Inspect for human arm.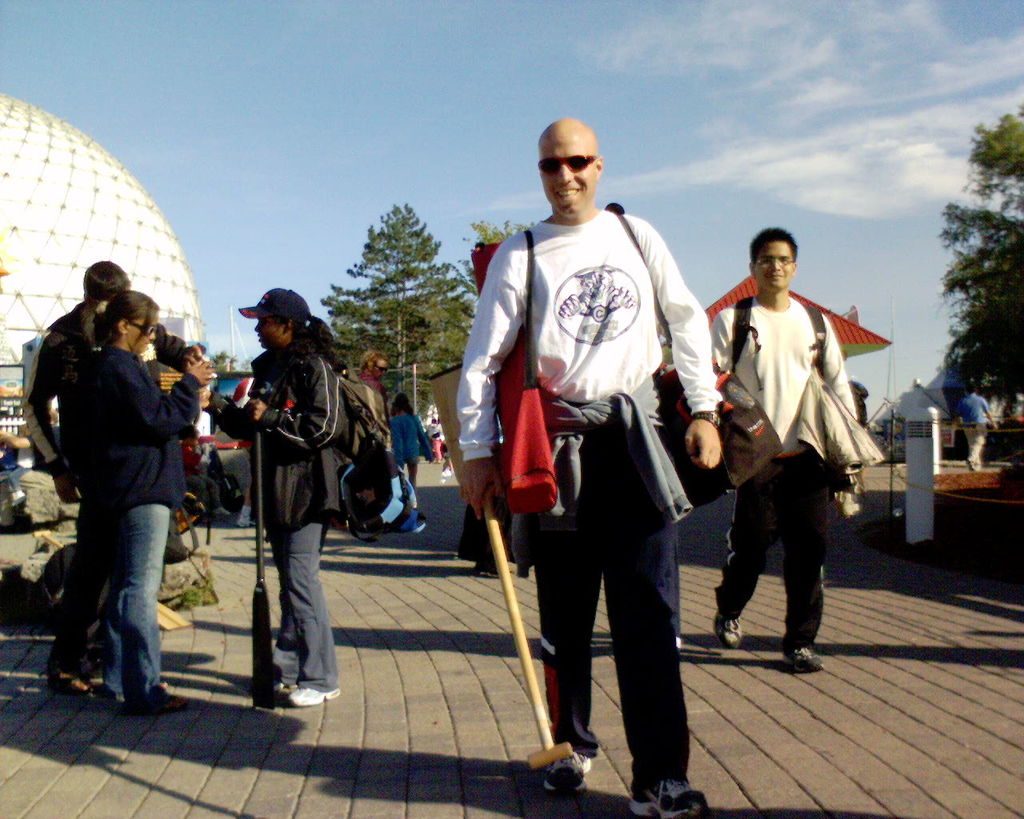
Inspection: [left=981, top=399, right=998, bottom=427].
